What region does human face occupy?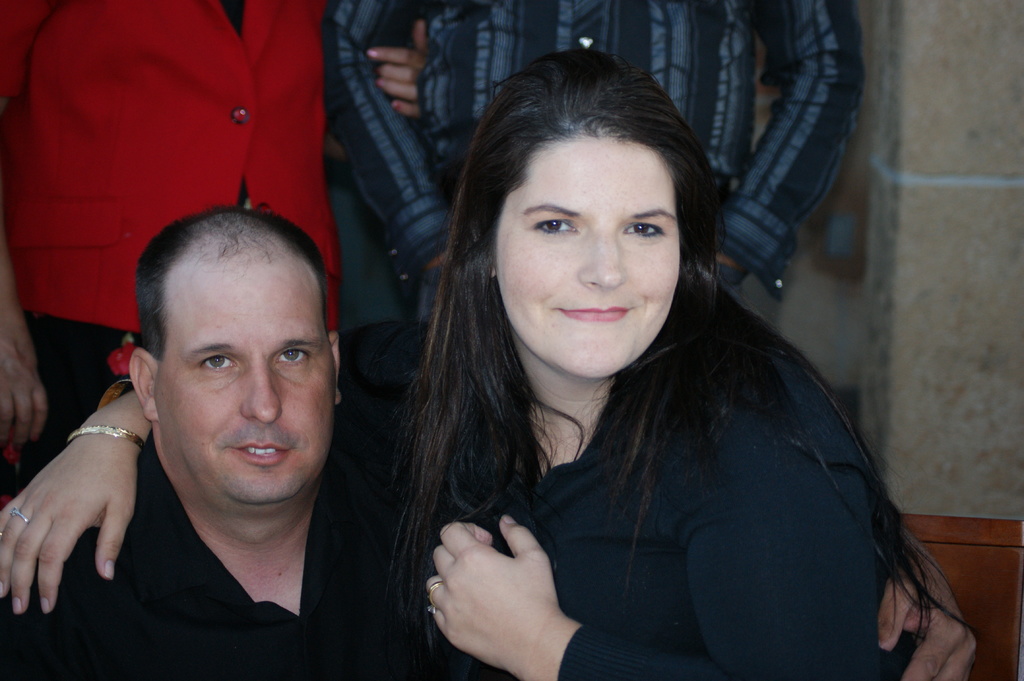
select_region(494, 134, 679, 380).
